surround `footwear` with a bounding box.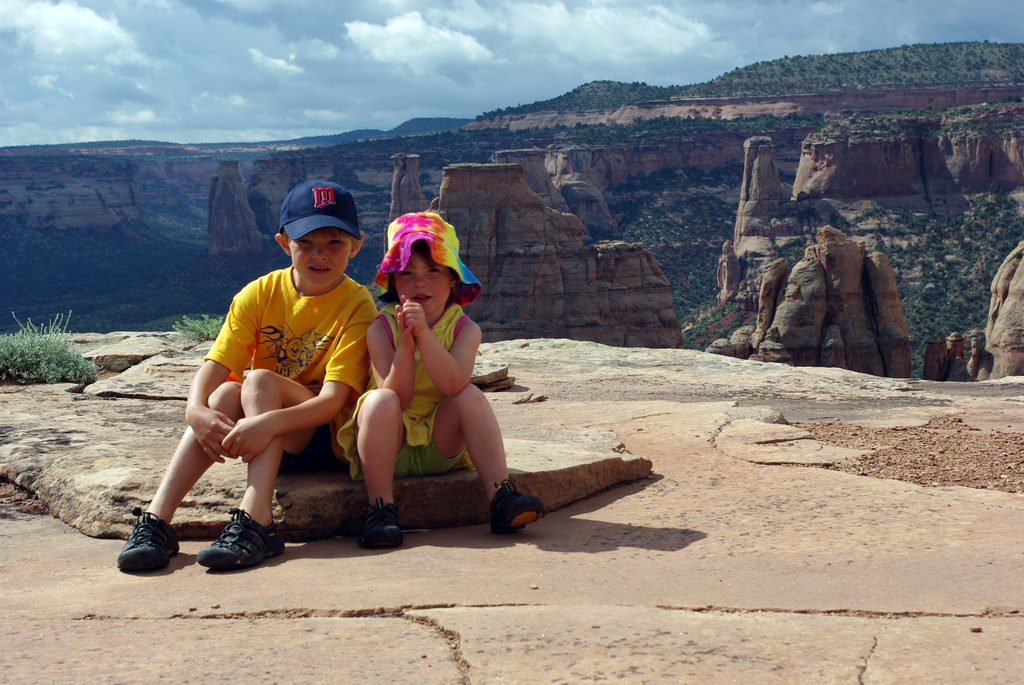
184, 512, 269, 575.
